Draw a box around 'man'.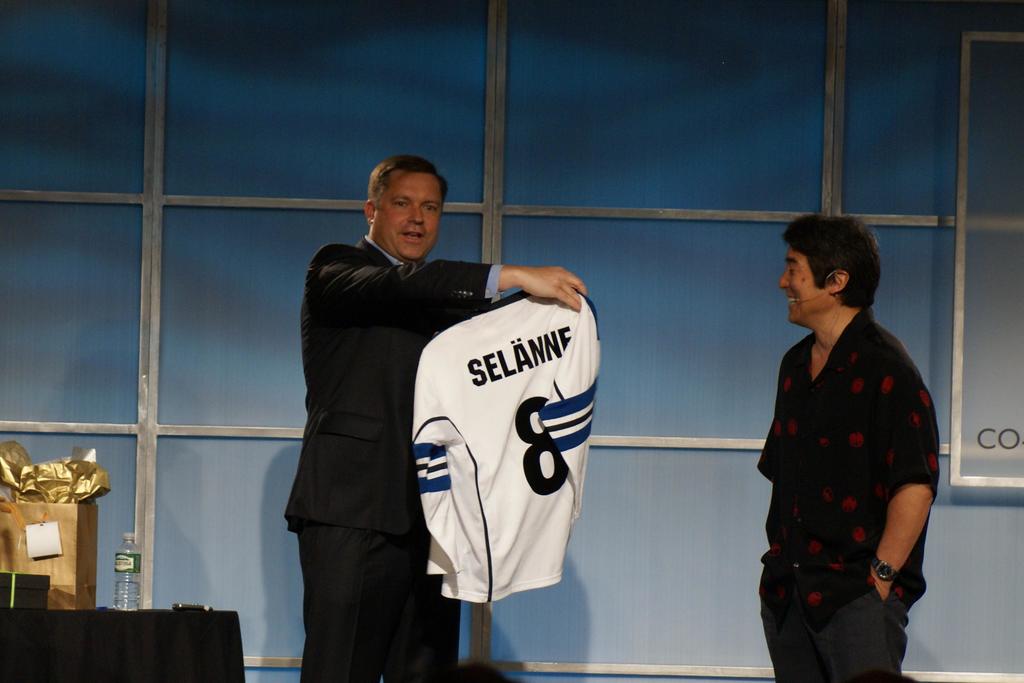
box=[276, 162, 588, 682].
